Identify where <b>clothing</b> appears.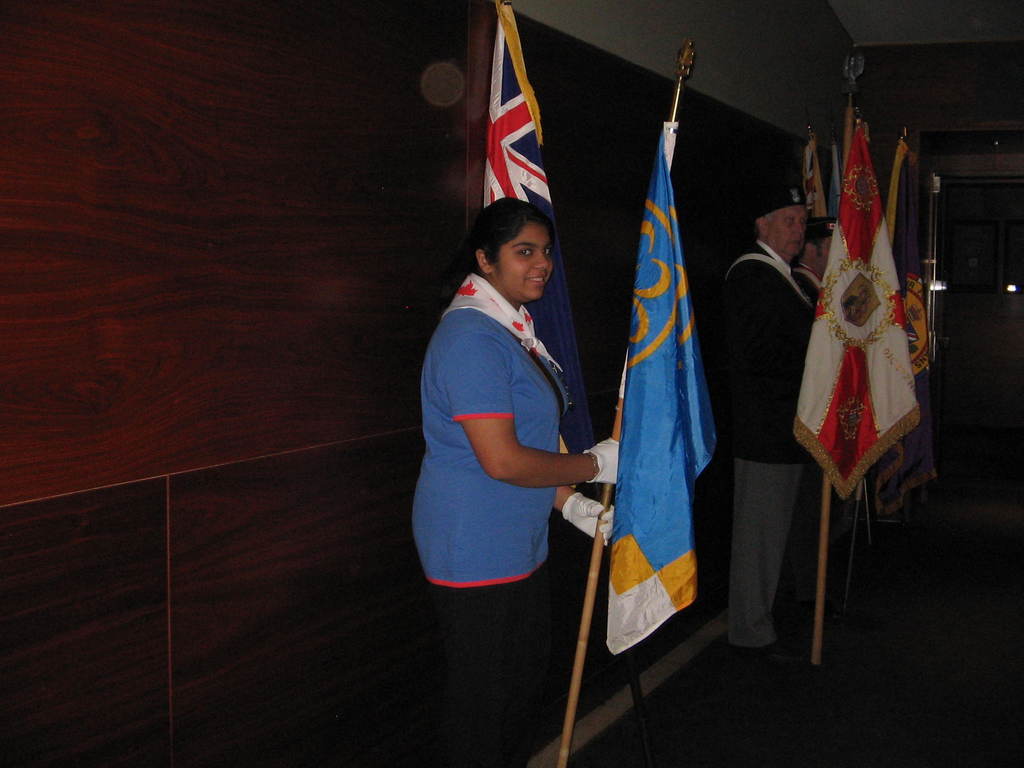
Appears at select_region(419, 232, 607, 624).
